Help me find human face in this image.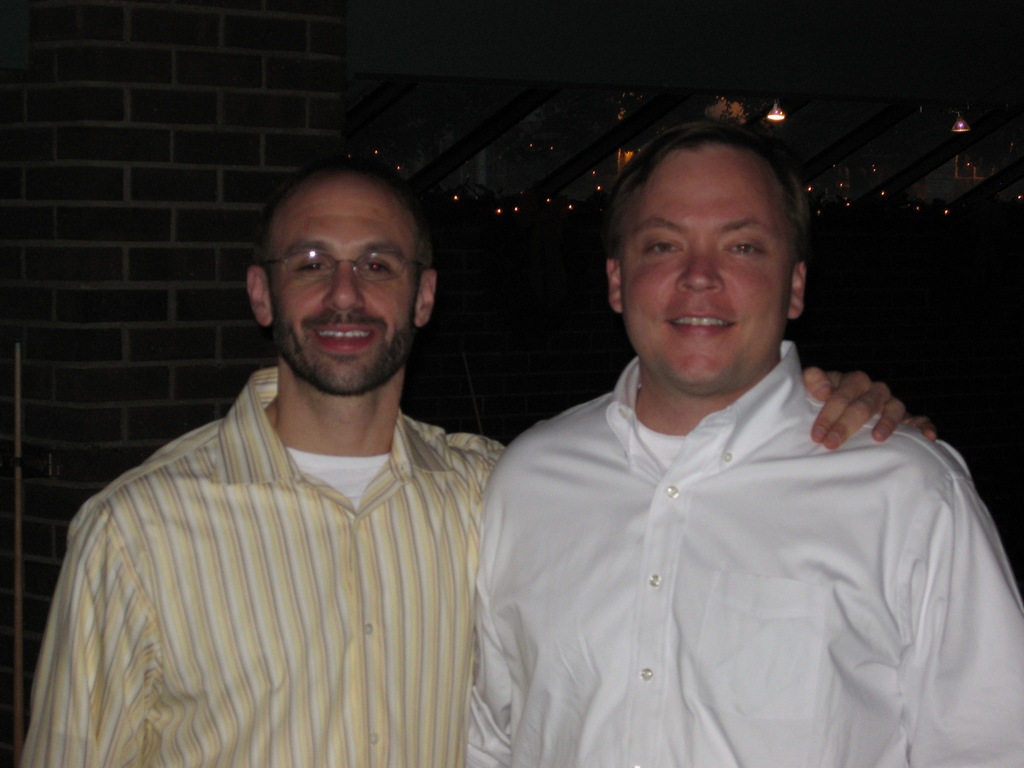
Found it: x1=273 y1=192 x2=418 y2=393.
